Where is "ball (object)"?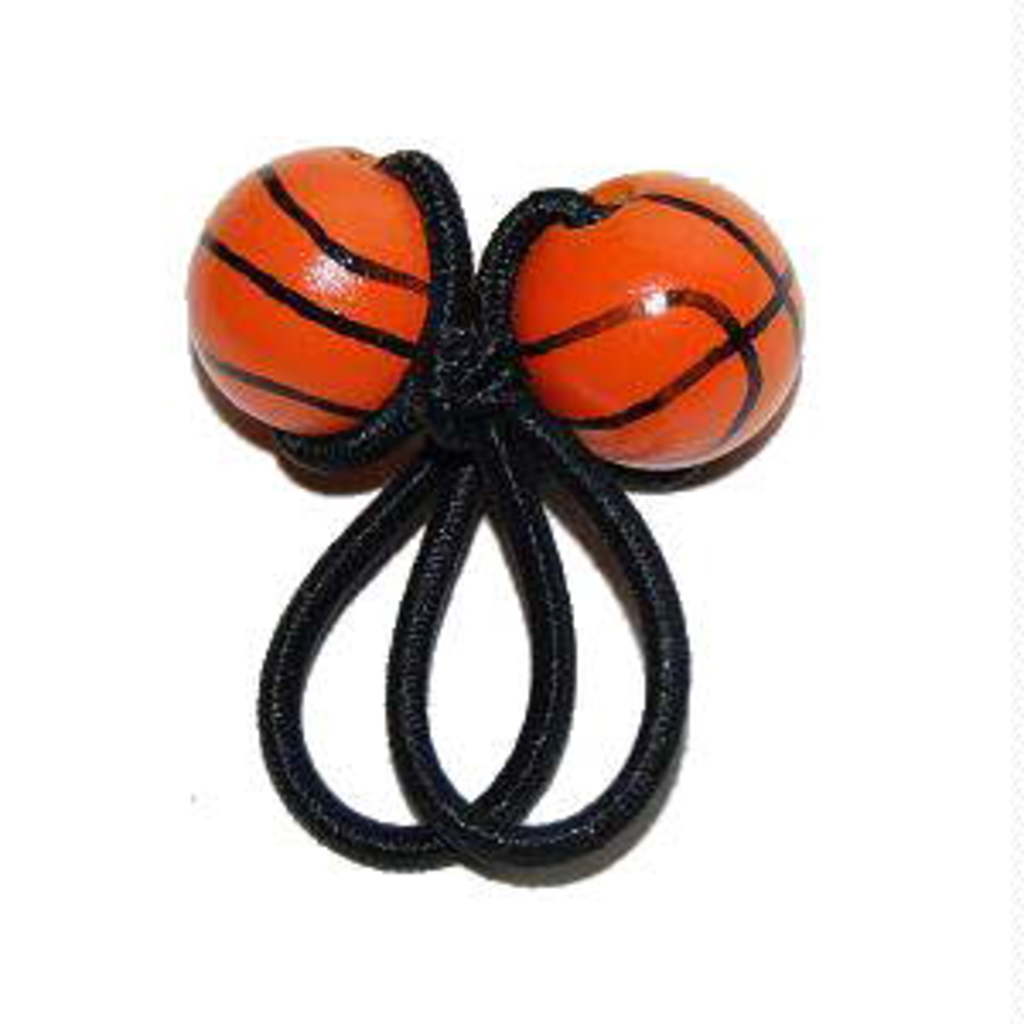
(x1=184, y1=147, x2=427, y2=433).
